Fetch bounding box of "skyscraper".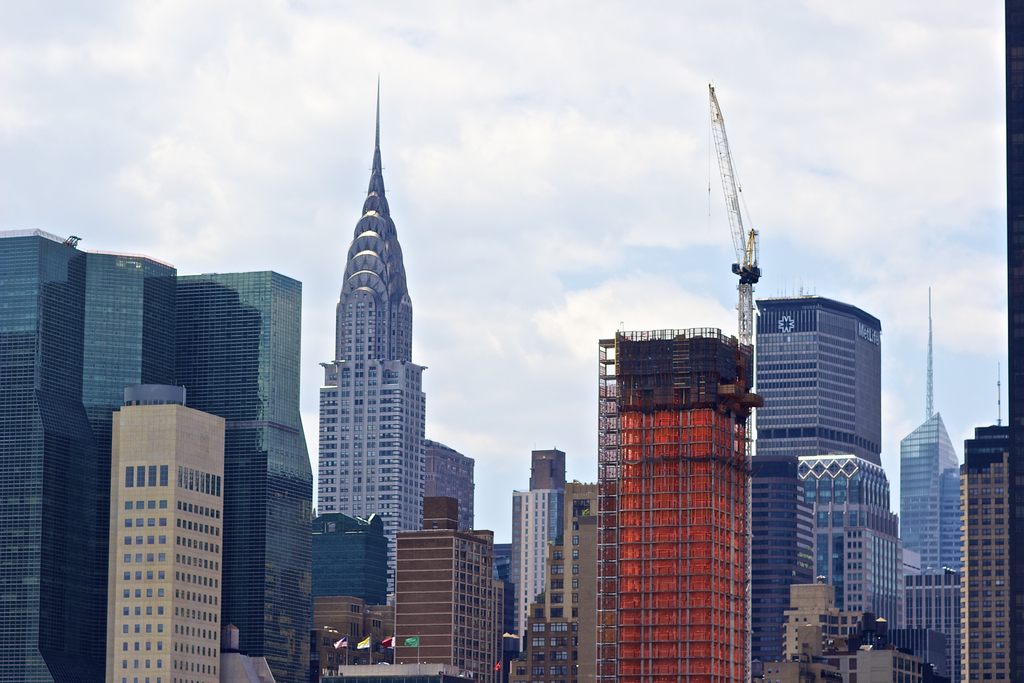
Bbox: (311,70,427,605).
